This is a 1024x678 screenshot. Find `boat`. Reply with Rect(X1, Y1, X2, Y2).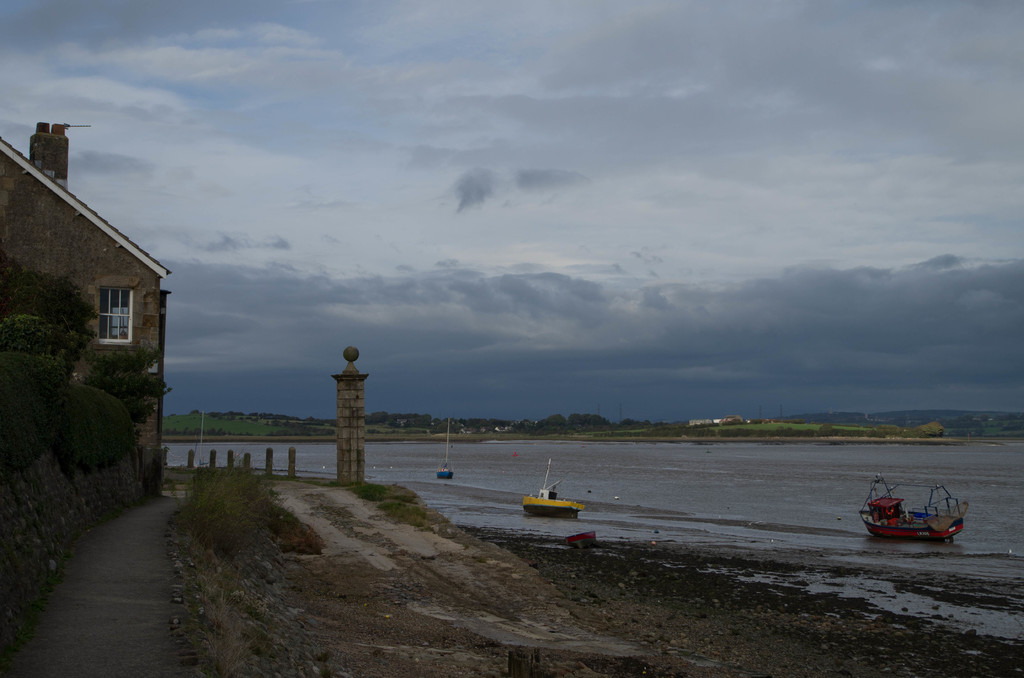
Rect(858, 485, 975, 550).
